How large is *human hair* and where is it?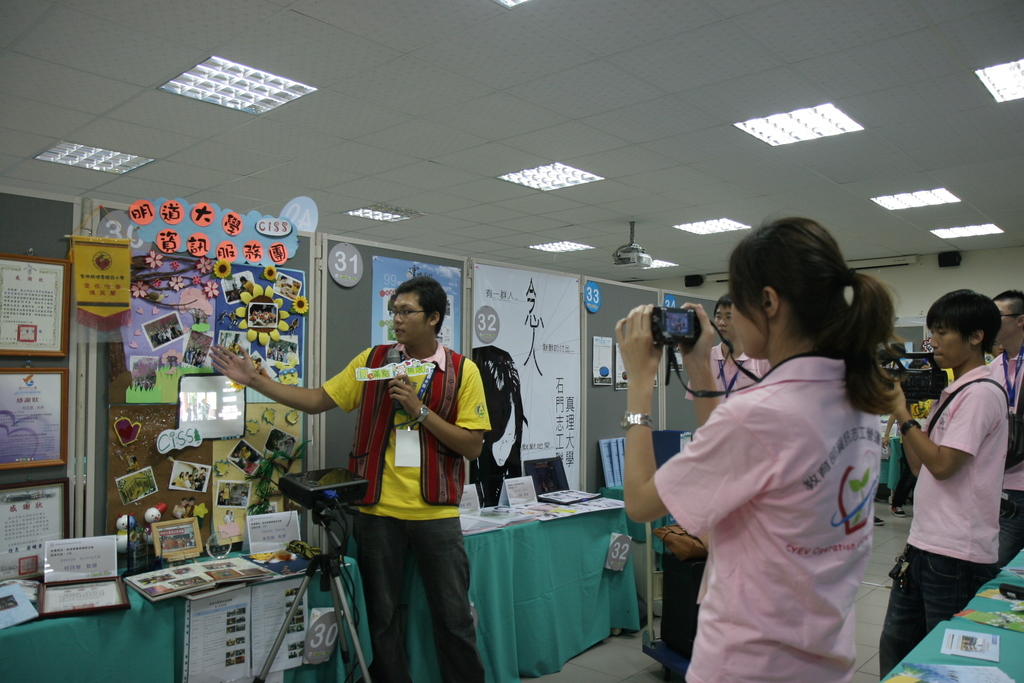
Bounding box: <region>990, 288, 1023, 304</region>.
